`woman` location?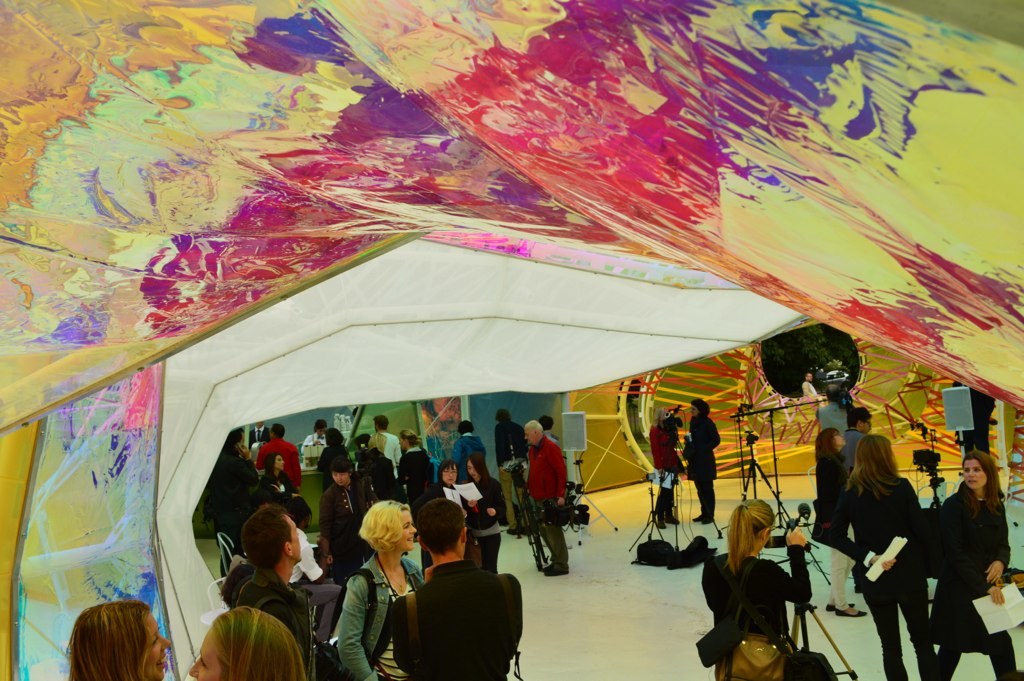
BBox(65, 603, 174, 680)
